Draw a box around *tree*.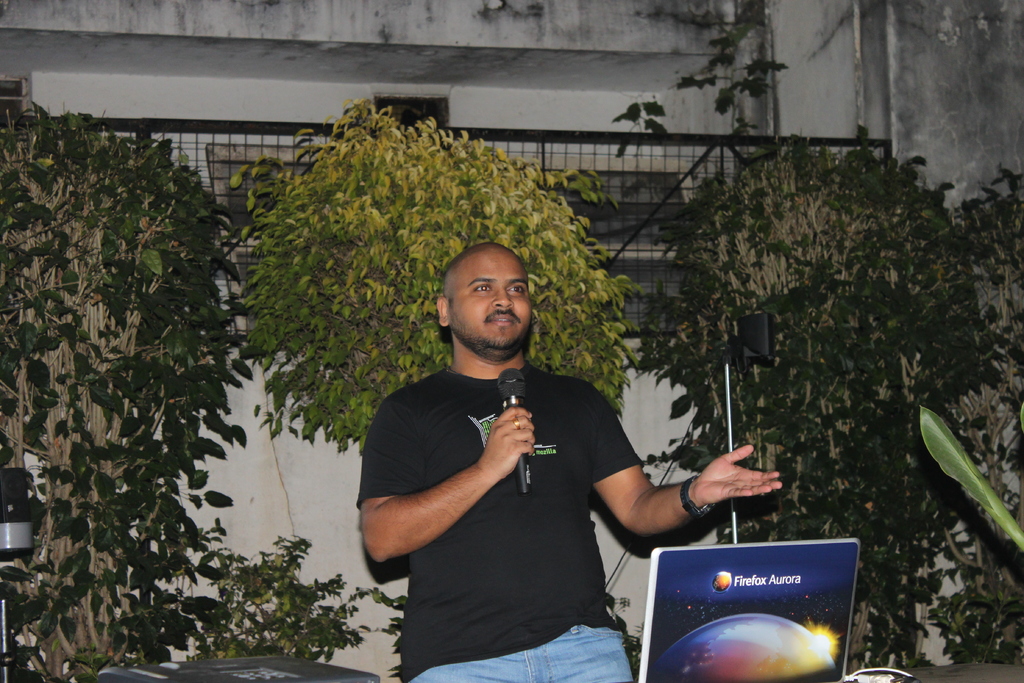
box(642, 136, 995, 667).
